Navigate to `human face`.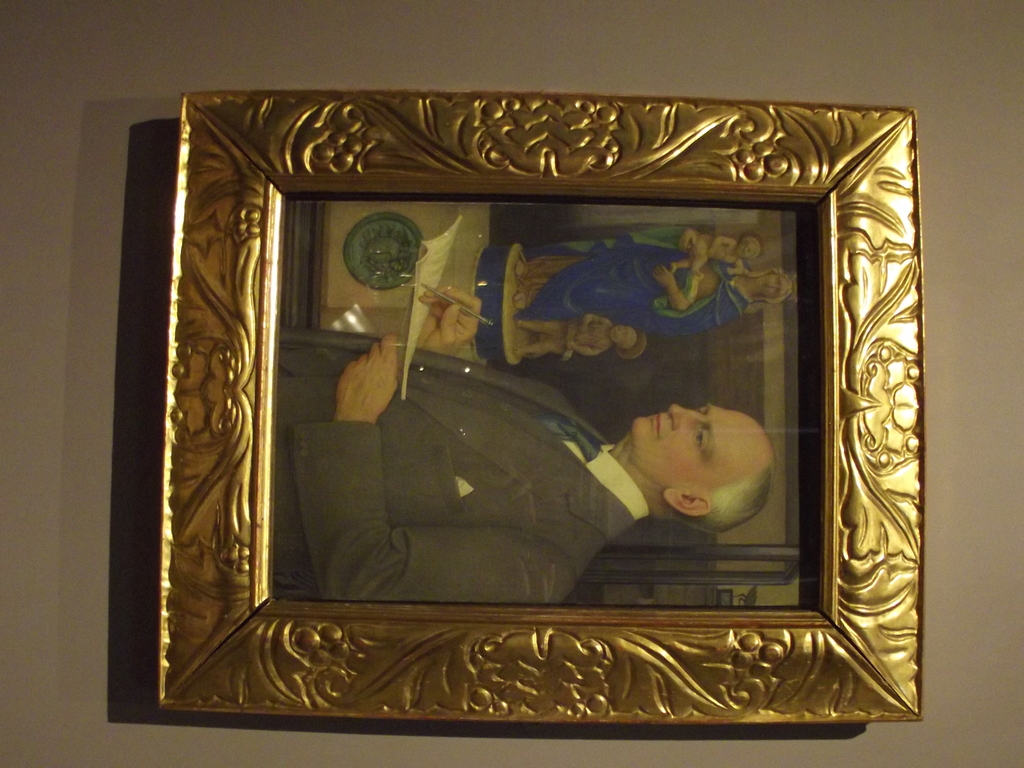
Navigation target: (left=609, top=323, right=636, bottom=342).
